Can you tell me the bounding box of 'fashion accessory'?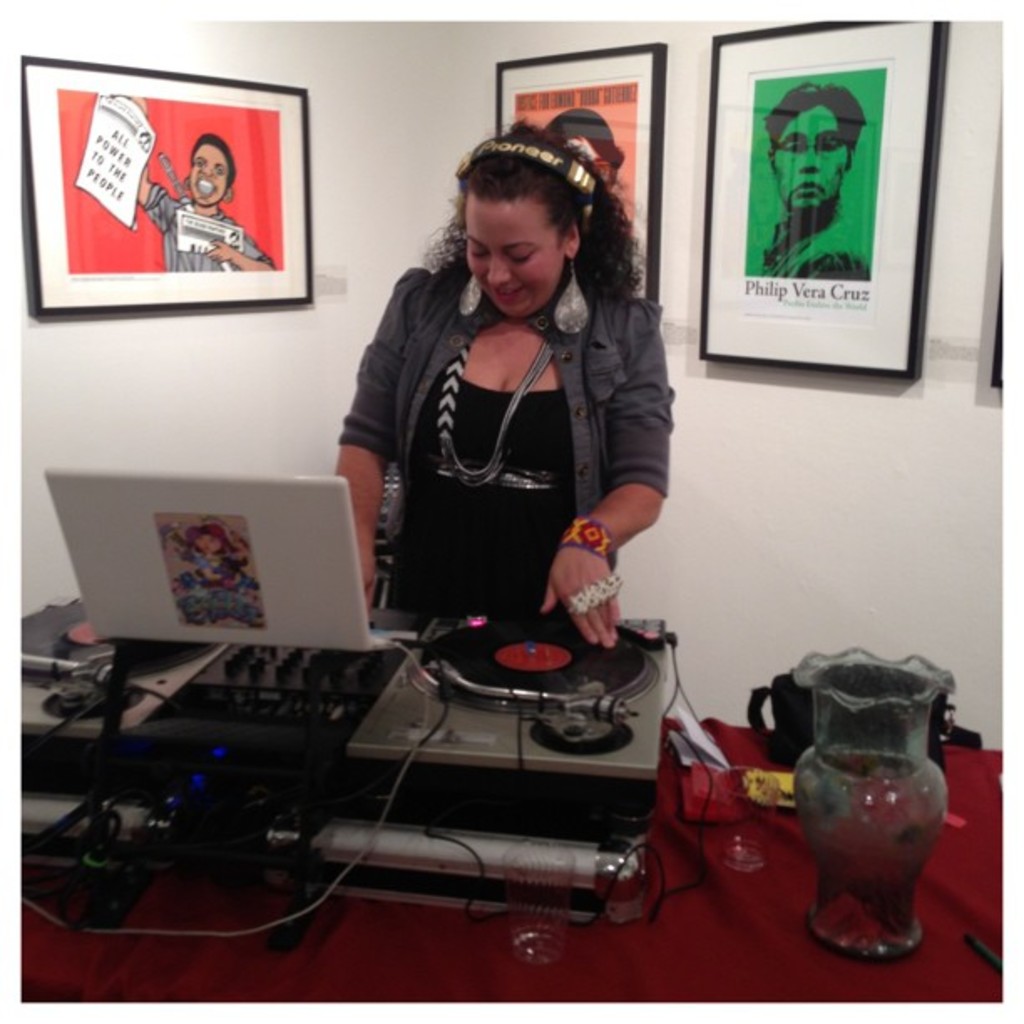
[left=432, top=336, right=559, bottom=484].
